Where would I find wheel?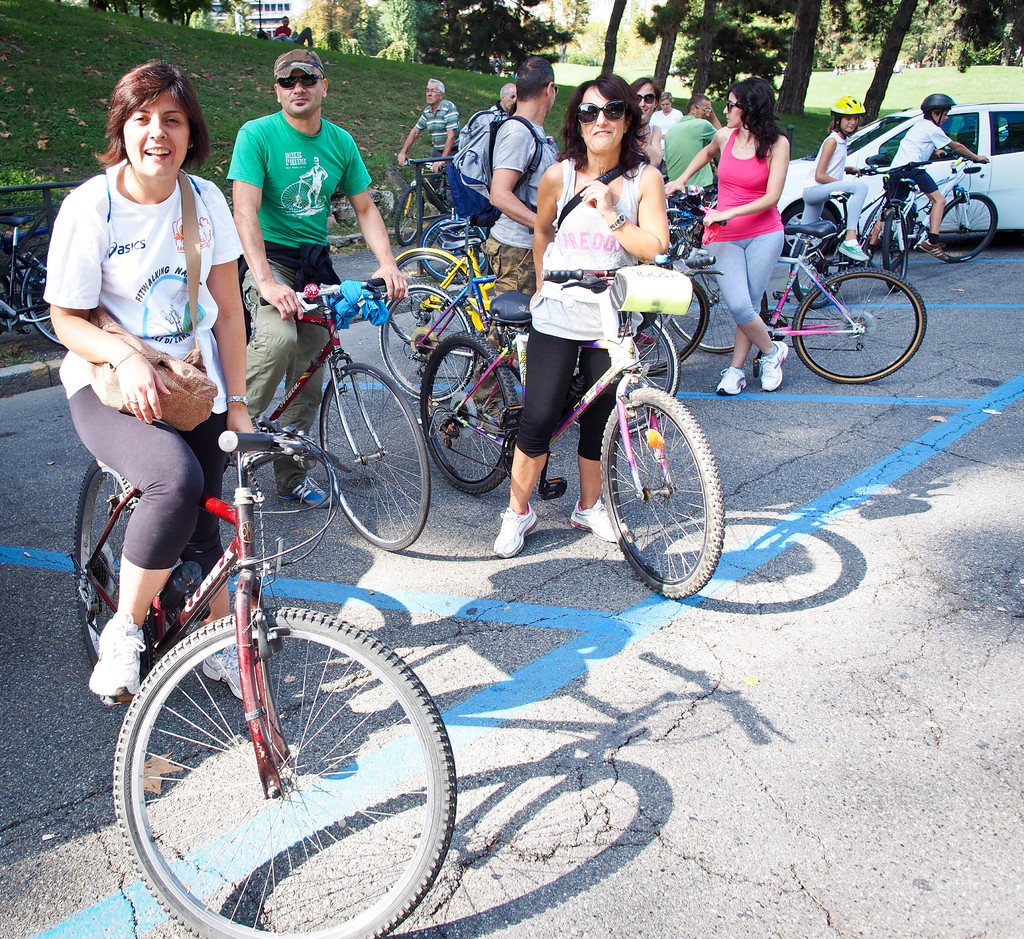
At bbox=[394, 189, 425, 245].
